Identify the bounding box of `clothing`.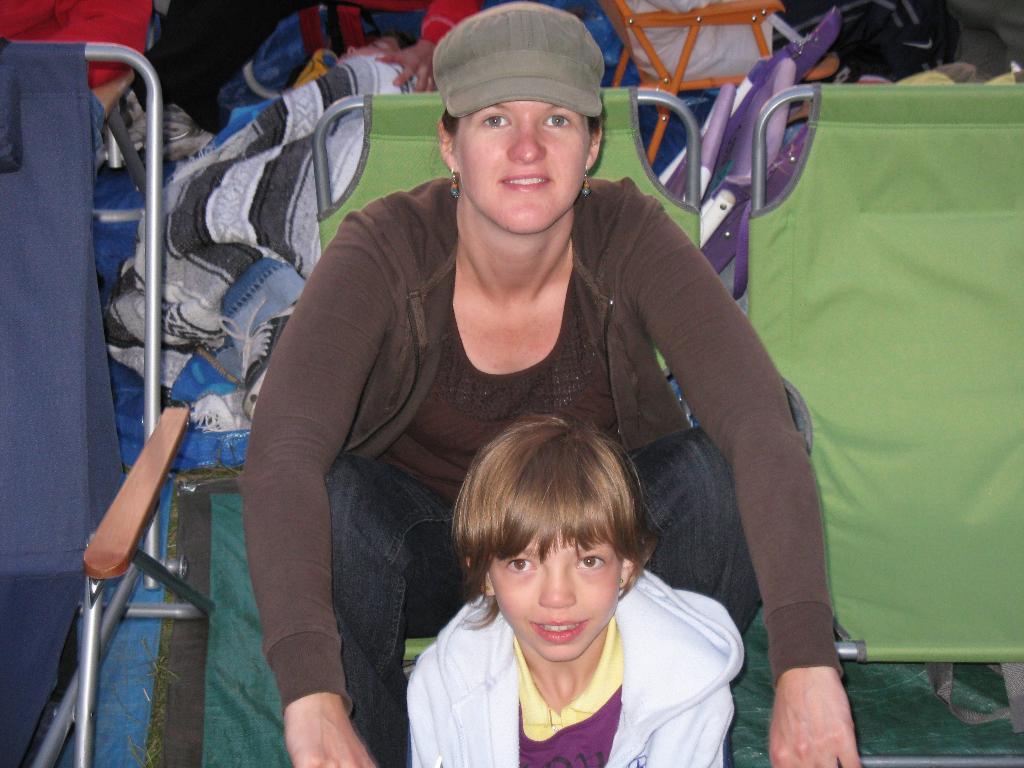
{"left": 0, "top": 0, "right": 154, "bottom": 91}.
